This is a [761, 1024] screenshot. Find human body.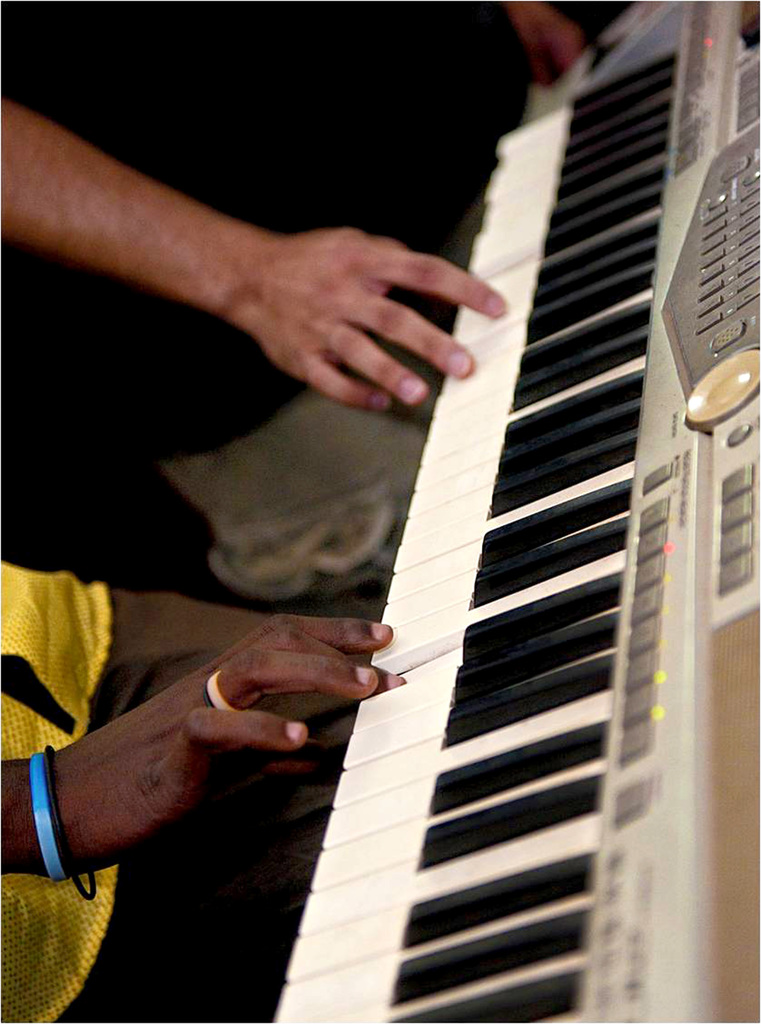
Bounding box: bbox(0, 0, 558, 607).
